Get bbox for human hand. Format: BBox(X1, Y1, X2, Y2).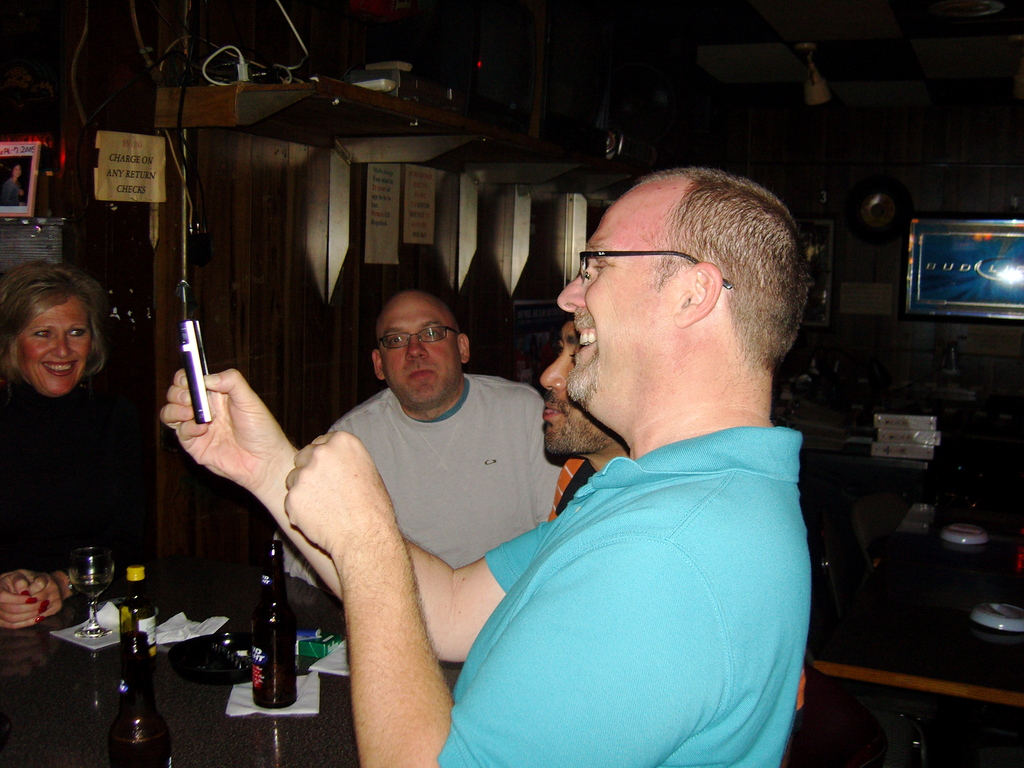
BBox(27, 568, 67, 621).
